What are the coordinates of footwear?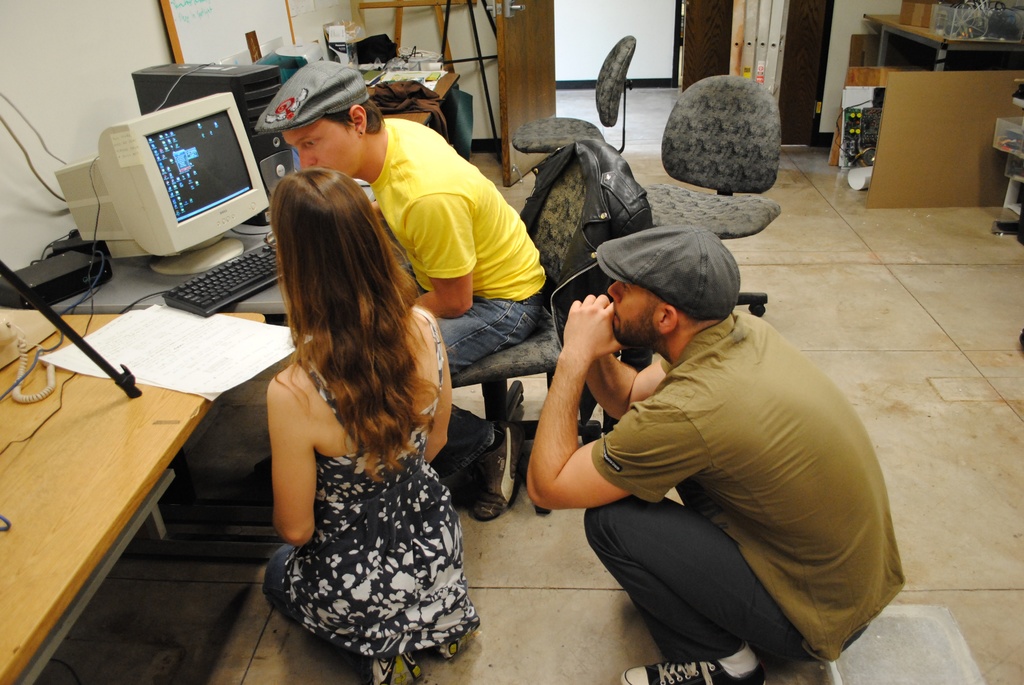
(614,656,767,684).
